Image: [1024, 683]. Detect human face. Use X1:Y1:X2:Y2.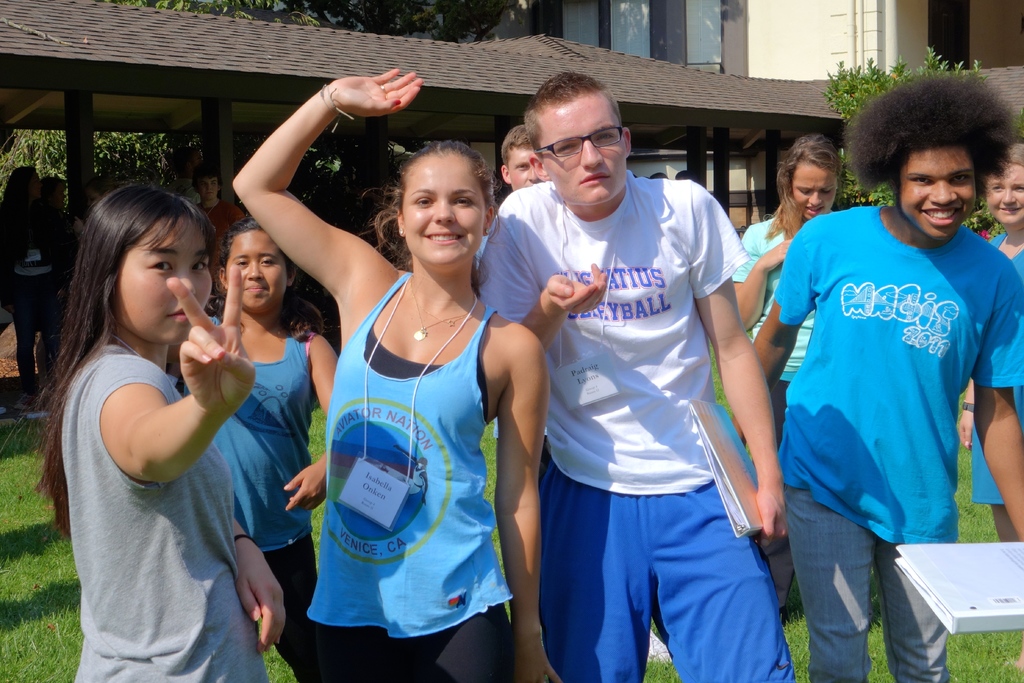
540:104:627:205.
